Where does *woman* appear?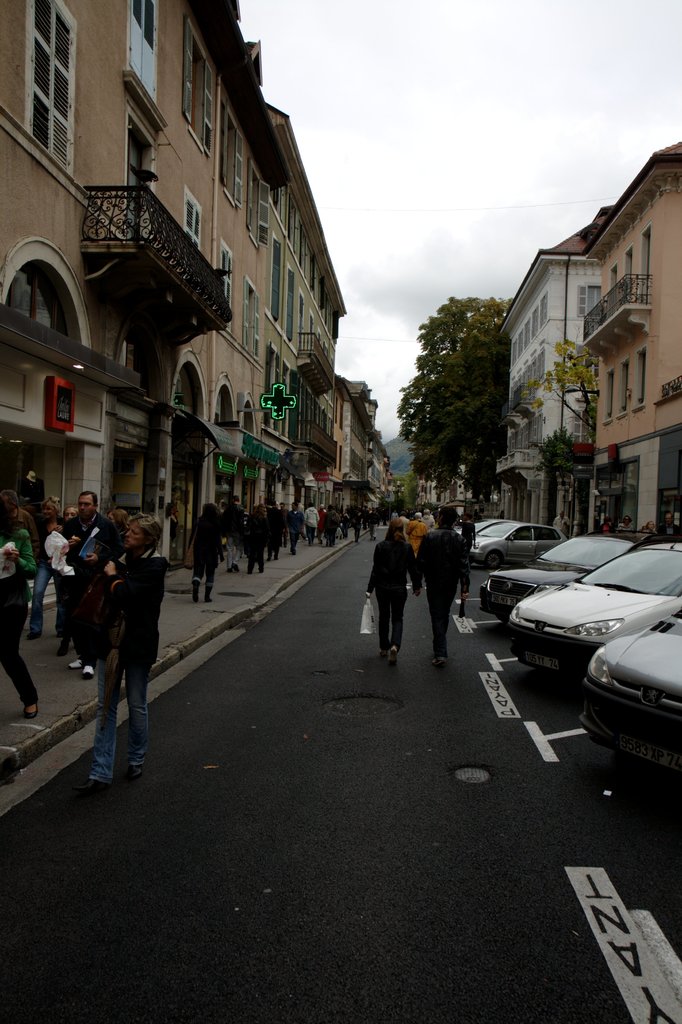
Appears at rect(601, 514, 610, 535).
